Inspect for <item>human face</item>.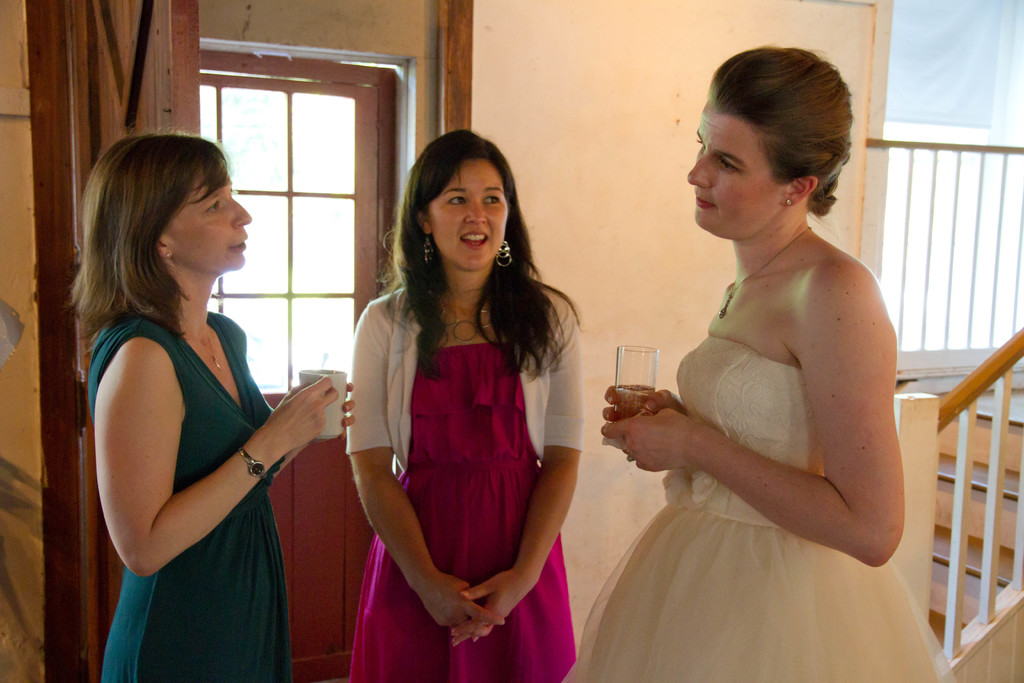
Inspection: <region>428, 158, 513, 272</region>.
